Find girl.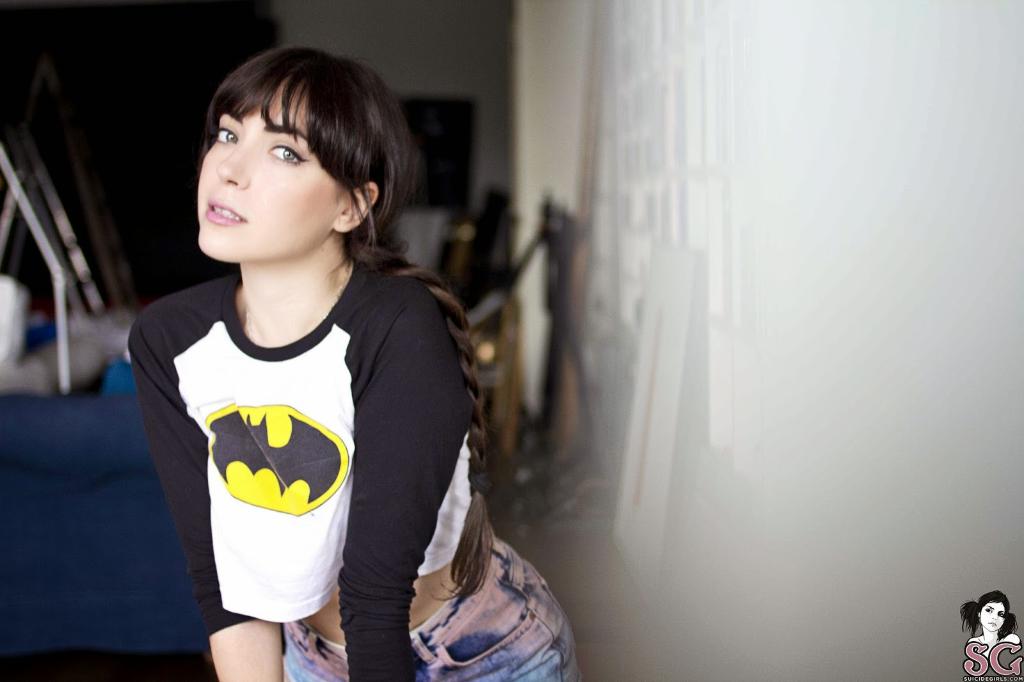
[960, 591, 1018, 659].
